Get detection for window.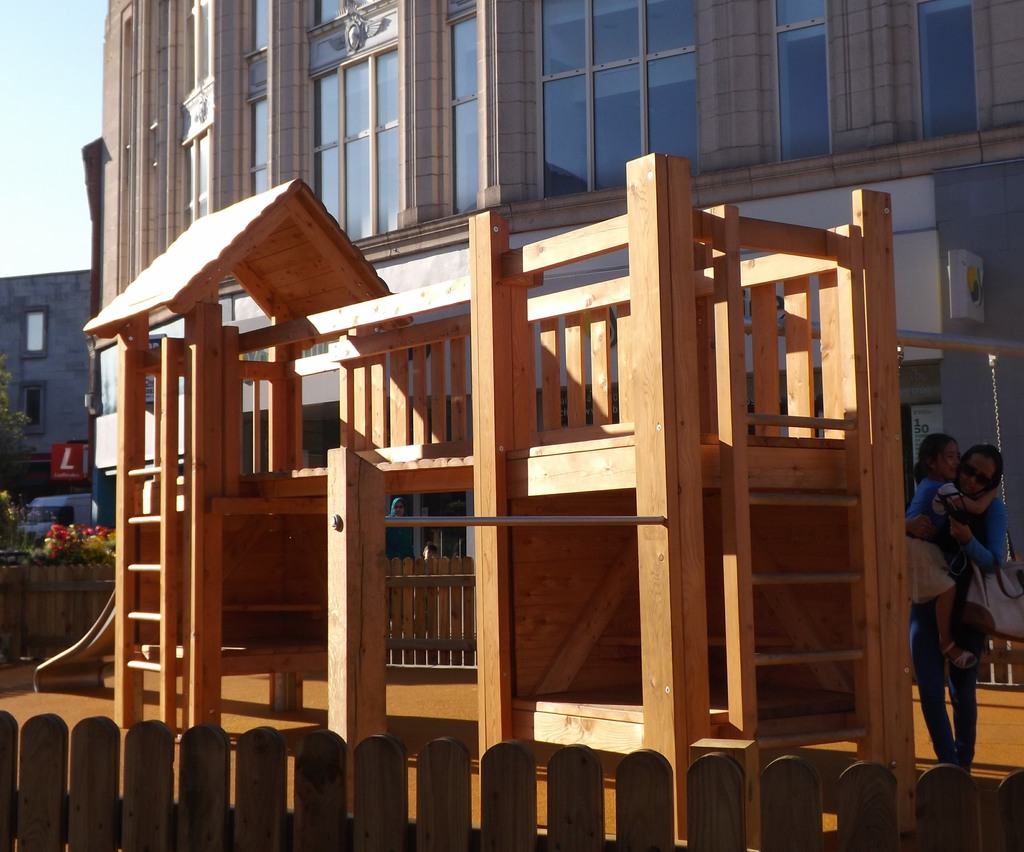
Detection: 26,303,49,360.
